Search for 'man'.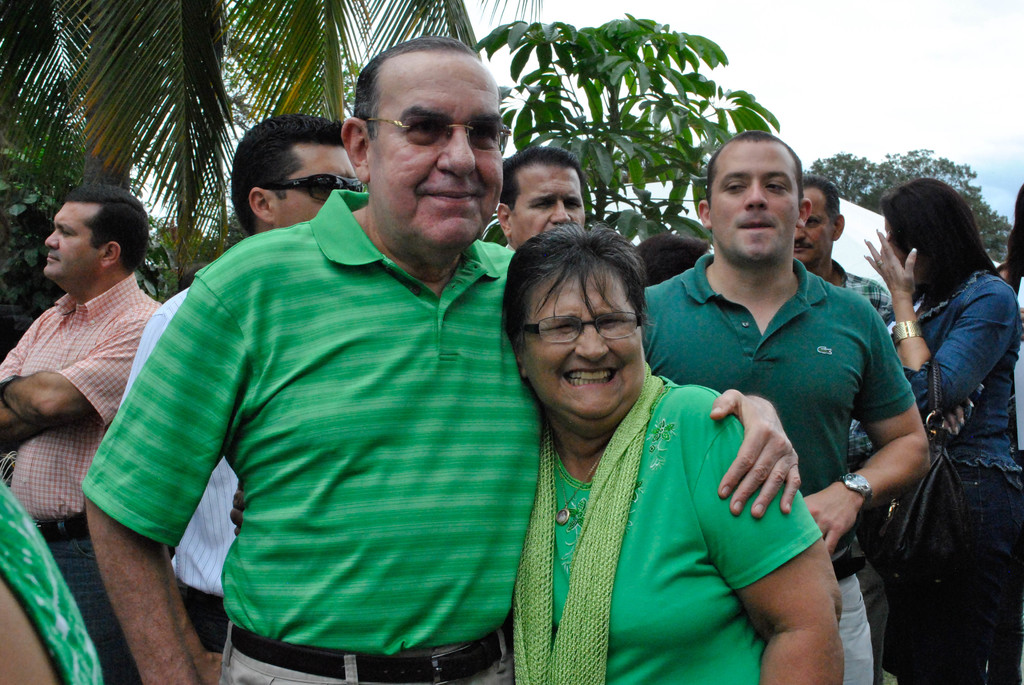
Found at (x1=84, y1=36, x2=798, y2=684).
